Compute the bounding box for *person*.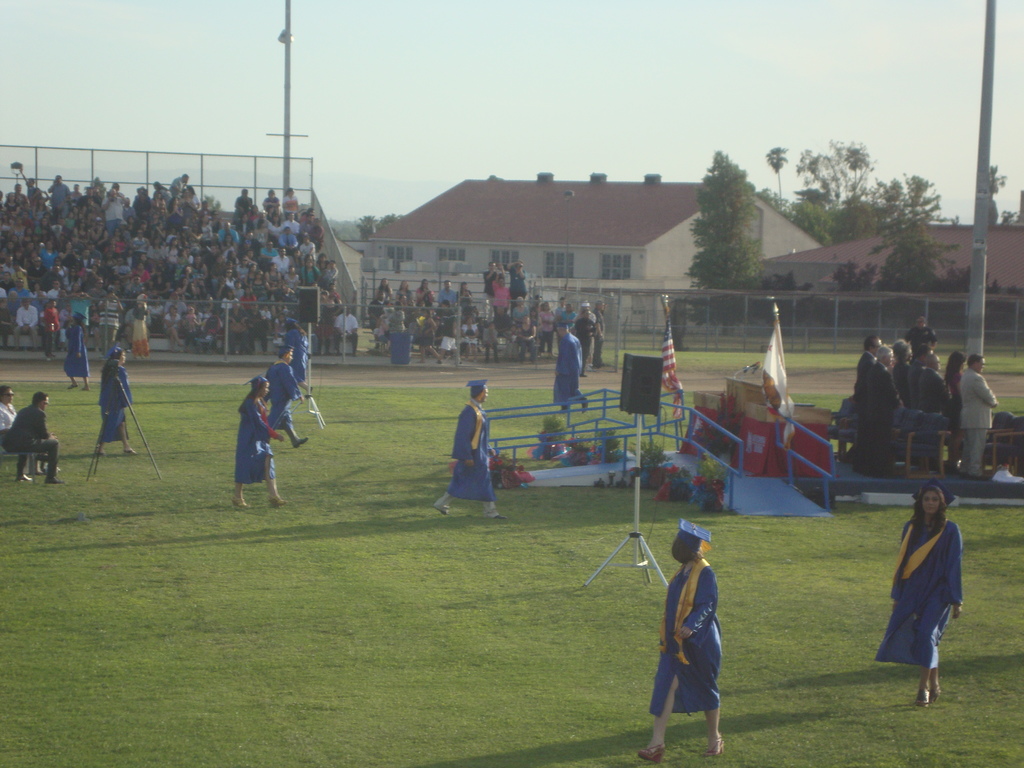
BBox(6, 390, 67, 486).
